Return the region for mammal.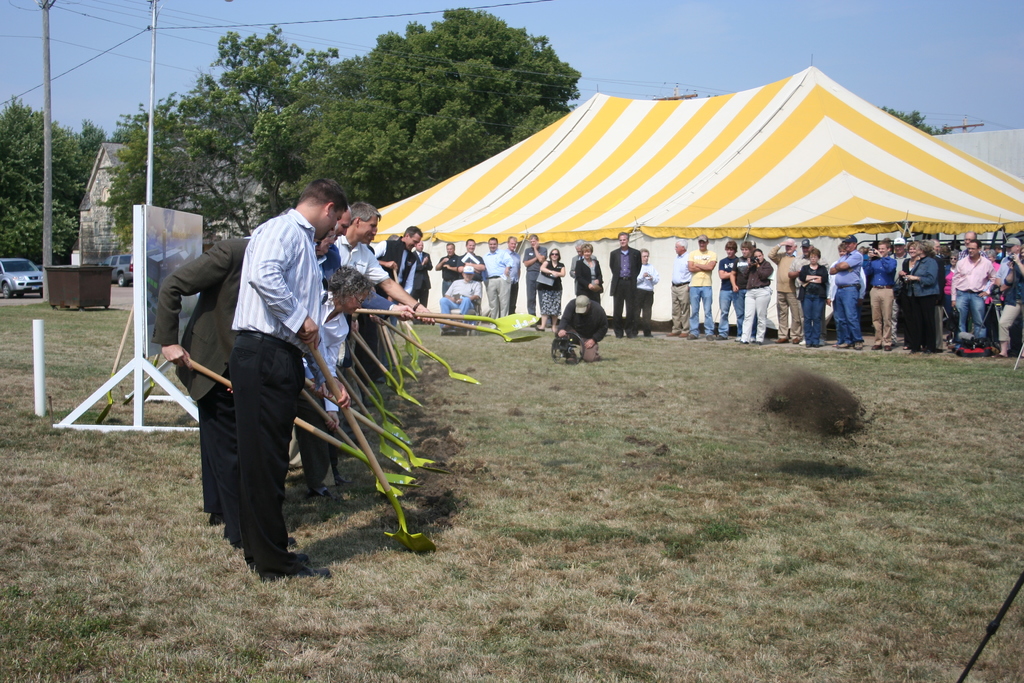
<region>636, 248, 662, 336</region>.
